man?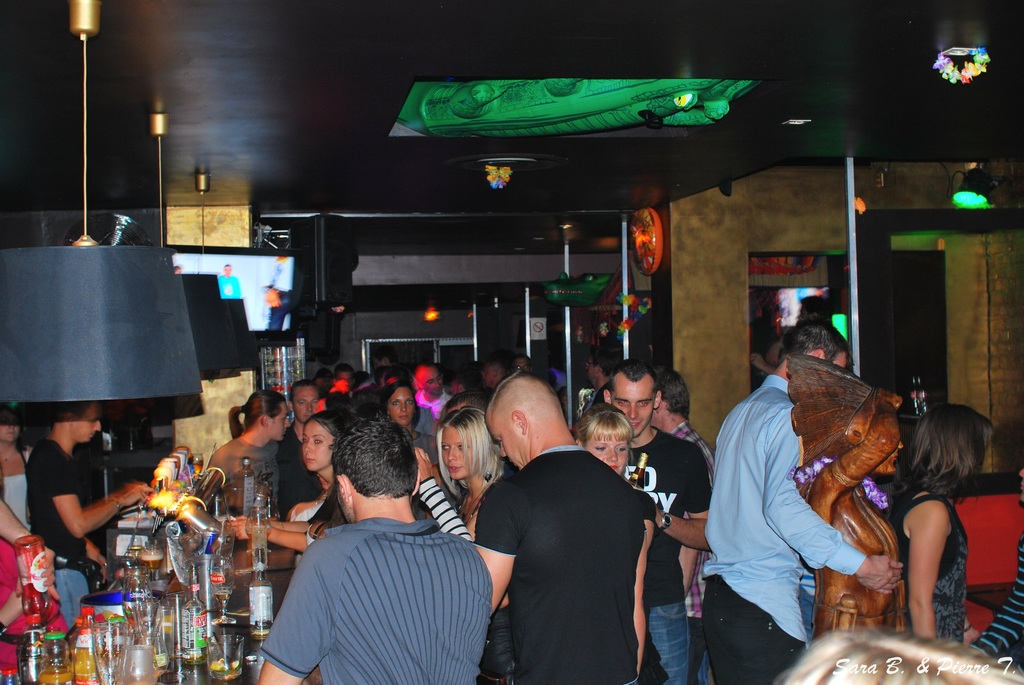
bbox(255, 403, 493, 684)
